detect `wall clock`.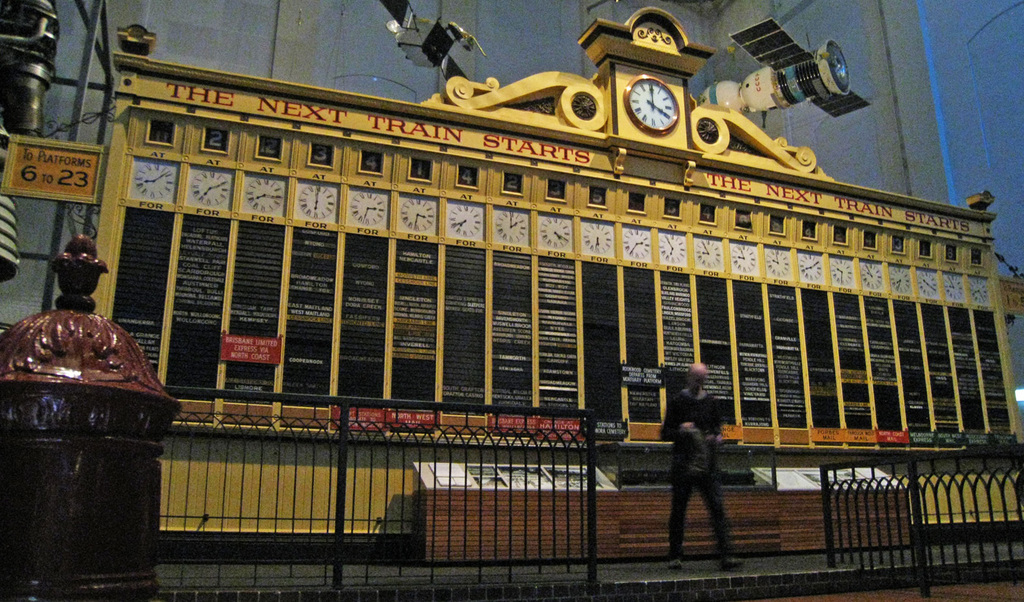
Detected at <region>626, 68, 689, 125</region>.
